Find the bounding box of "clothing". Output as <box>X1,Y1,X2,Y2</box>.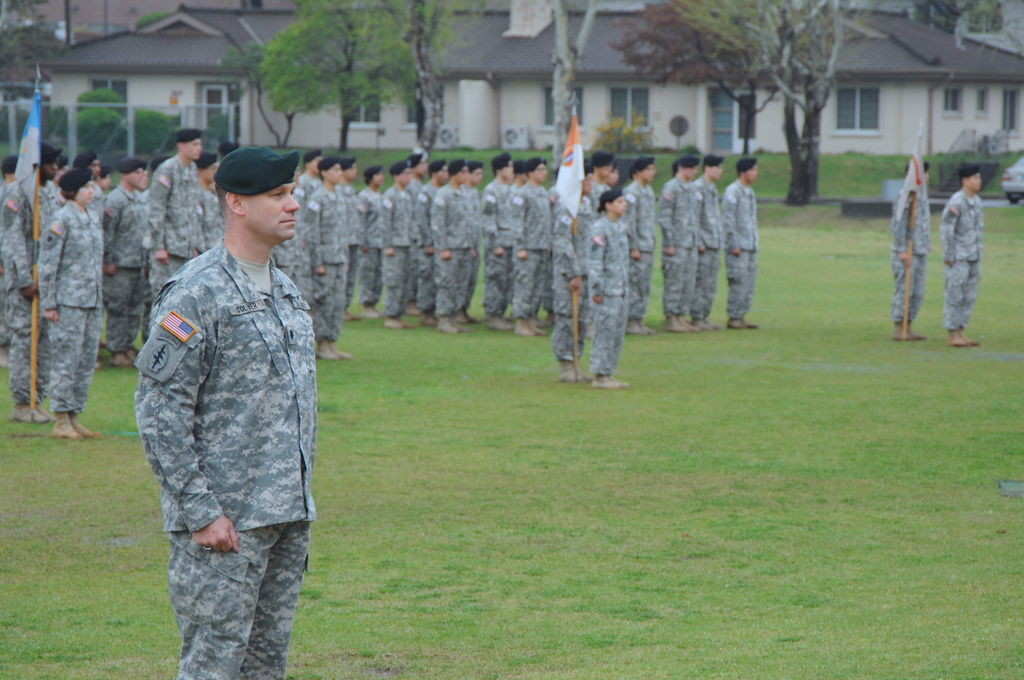
<box>124,170,335,635</box>.
